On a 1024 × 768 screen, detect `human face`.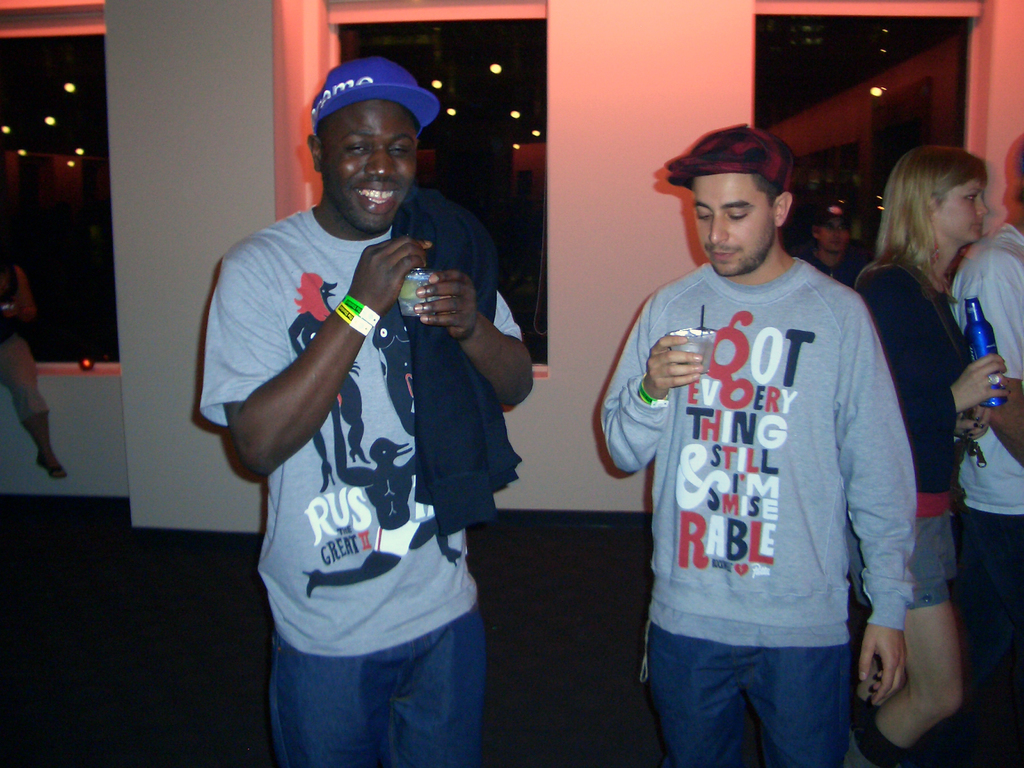
crop(818, 223, 850, 254).
